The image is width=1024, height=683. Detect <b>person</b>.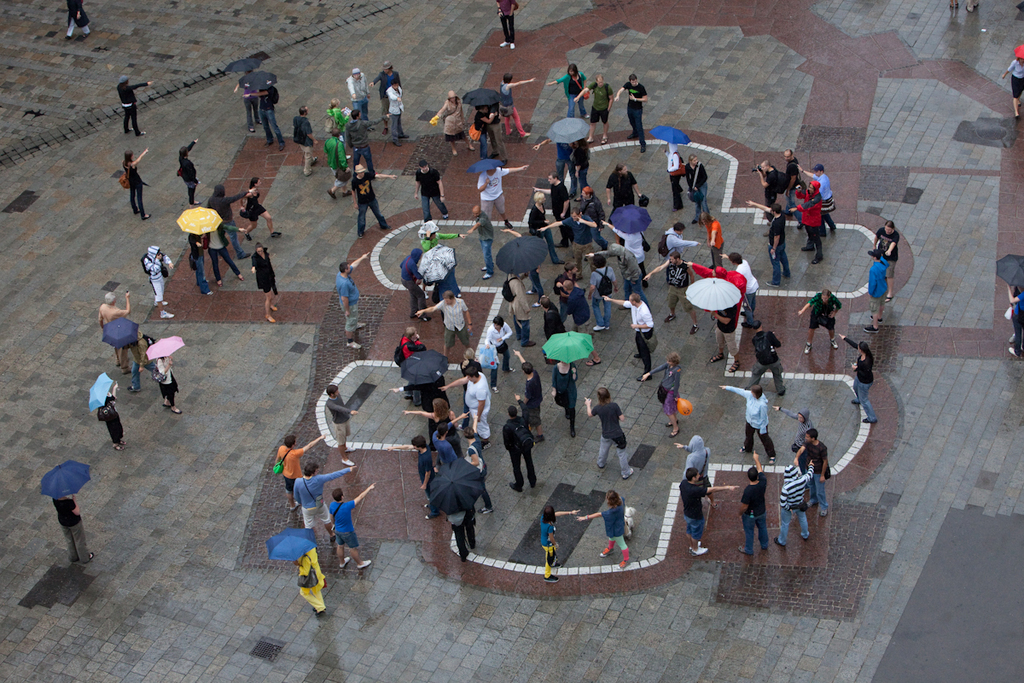
Detection: {"x1": 118, "y1": 147, "x2": 150, "y2": 228}.
